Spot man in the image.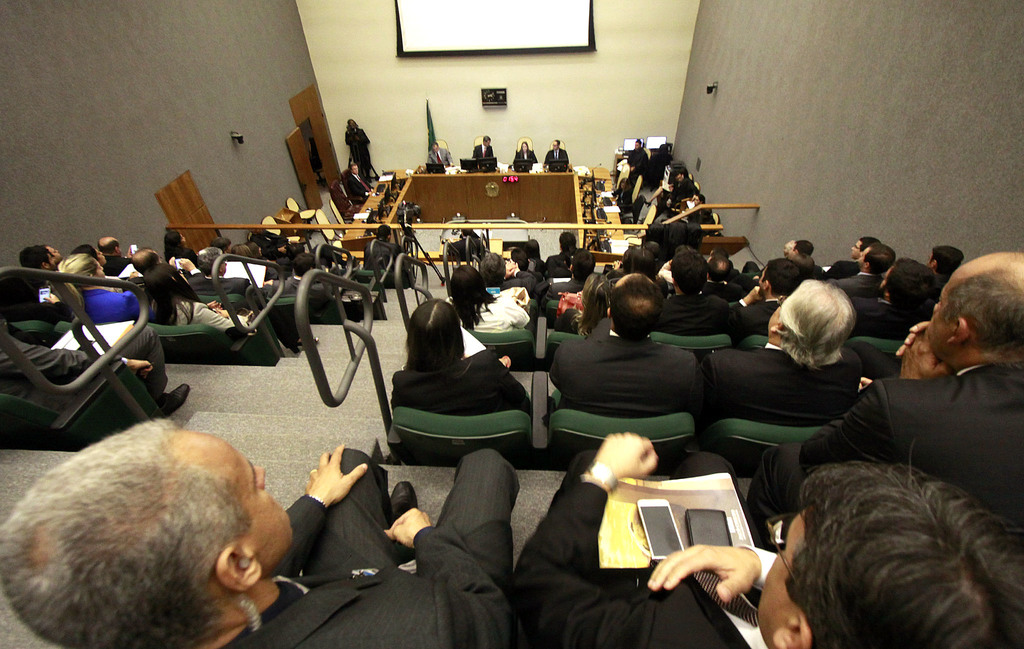
man found at (831, 241, 897, 296).
